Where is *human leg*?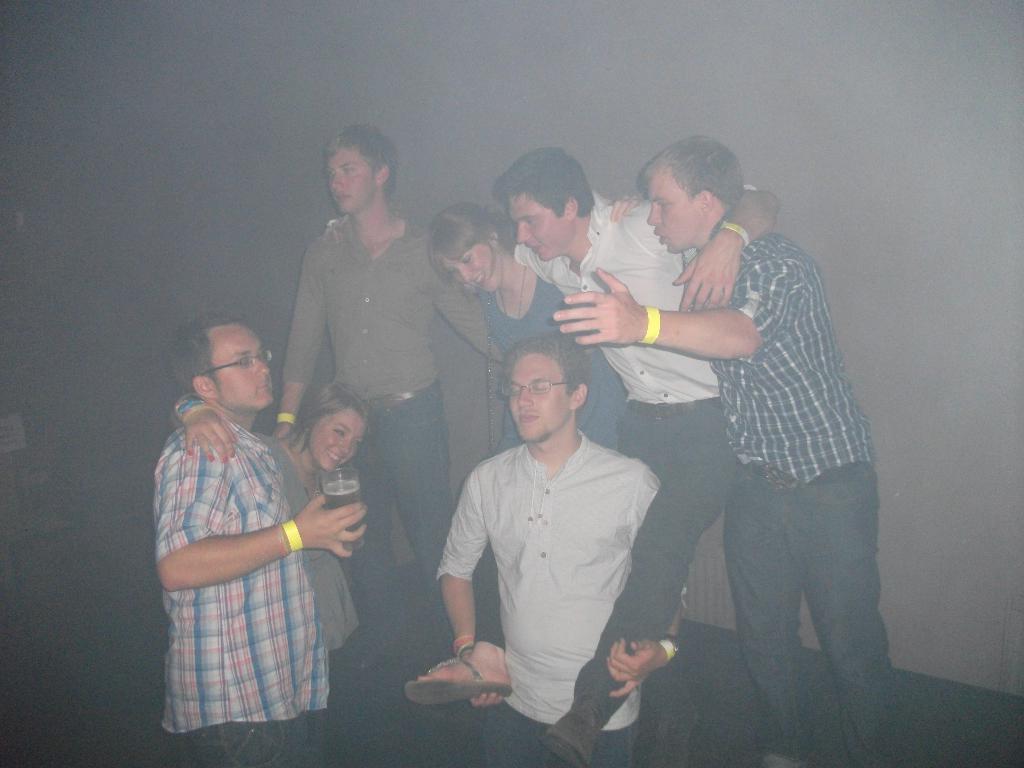
box=[800, 452, 887, 763].
